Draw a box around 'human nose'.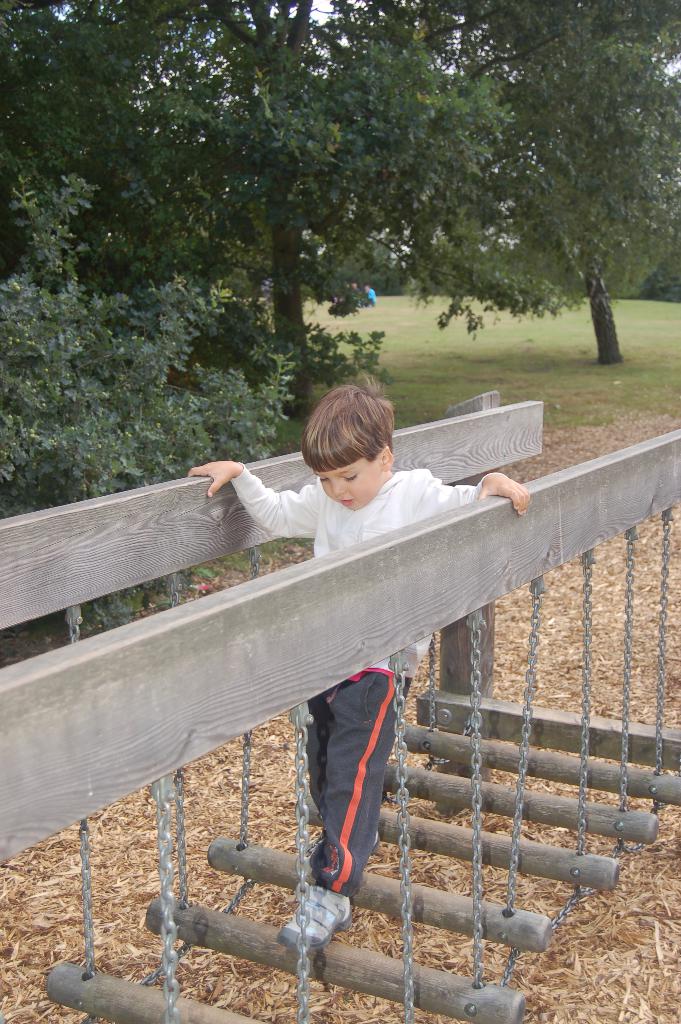
BBox(332, 475, 346, 492).
